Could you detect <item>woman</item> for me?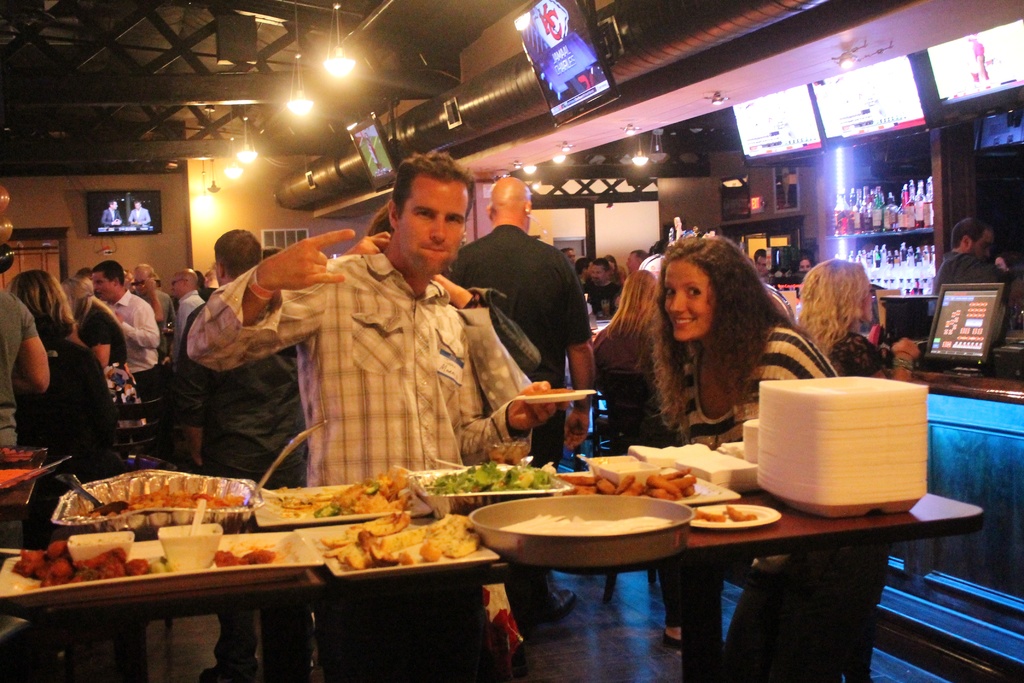
Detection result: crop(65, 278, 130, 371).
